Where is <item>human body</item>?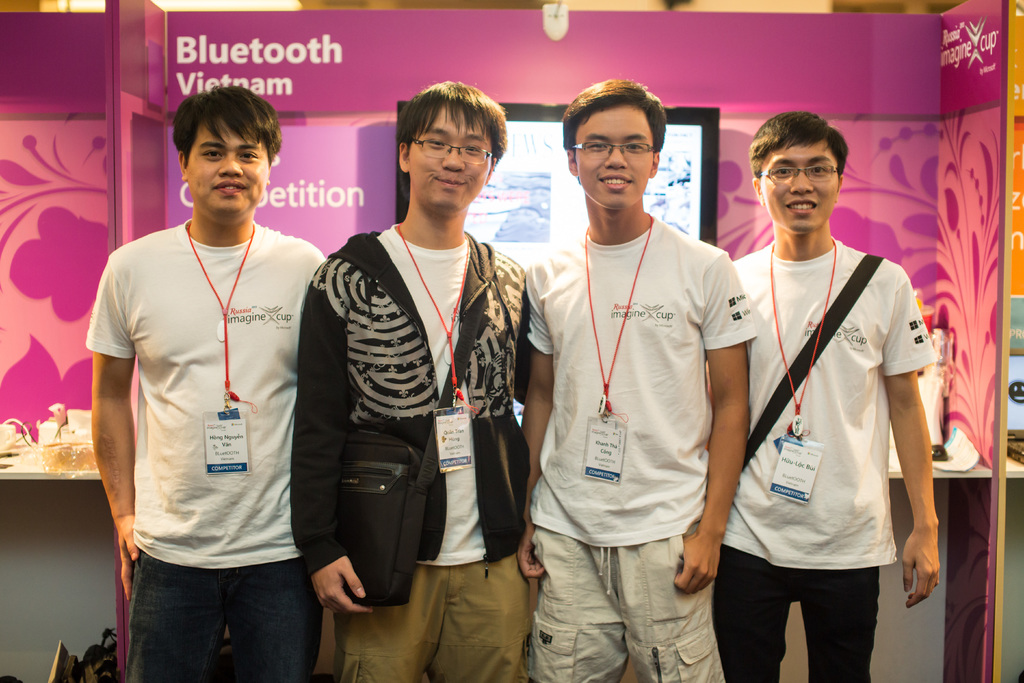
select_region(291, 80, 532, 682).
